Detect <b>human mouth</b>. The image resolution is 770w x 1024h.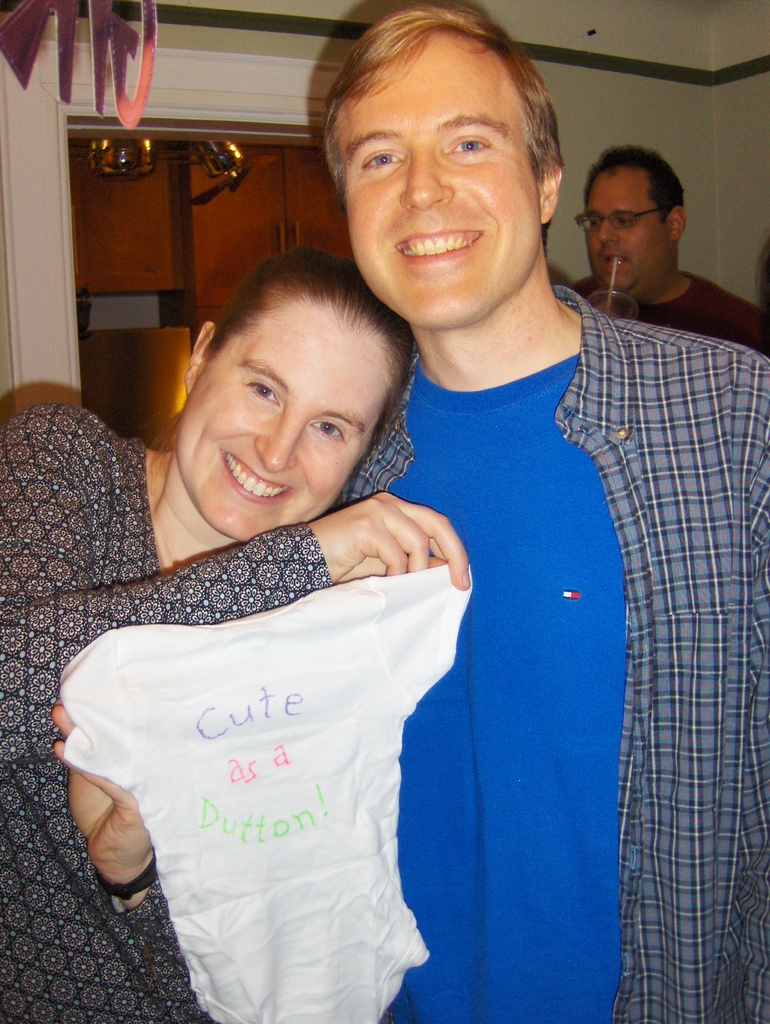
377, 216, 492, 279.
